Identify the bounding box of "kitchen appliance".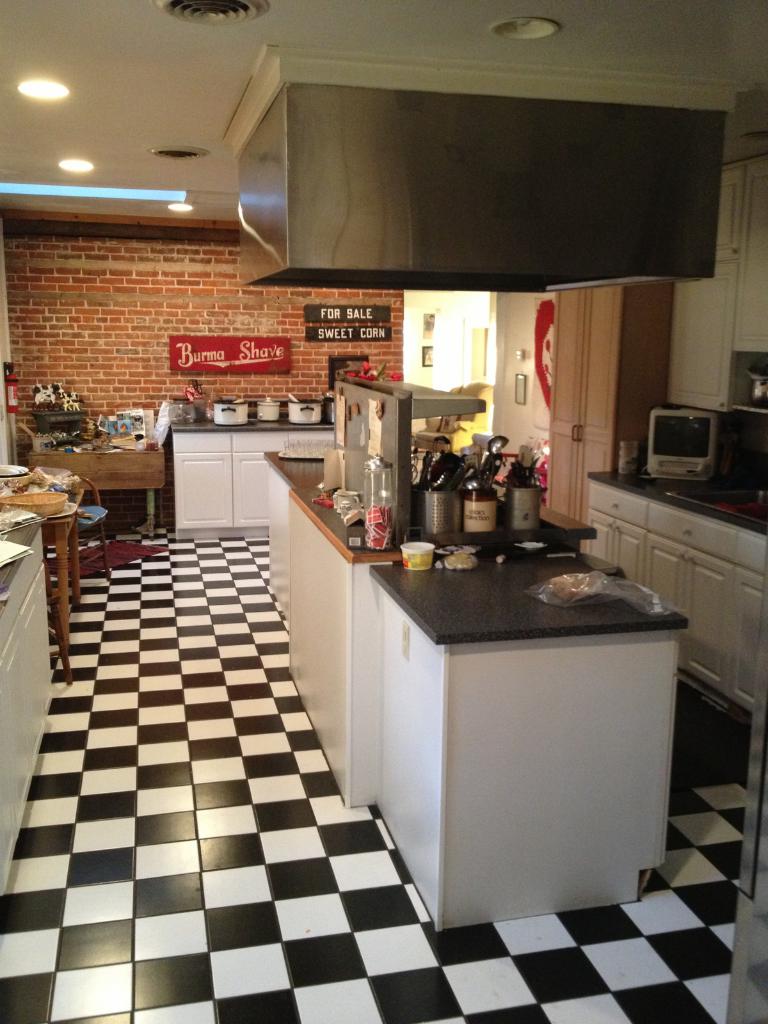
bbox=[288, 400, 325, 426].
